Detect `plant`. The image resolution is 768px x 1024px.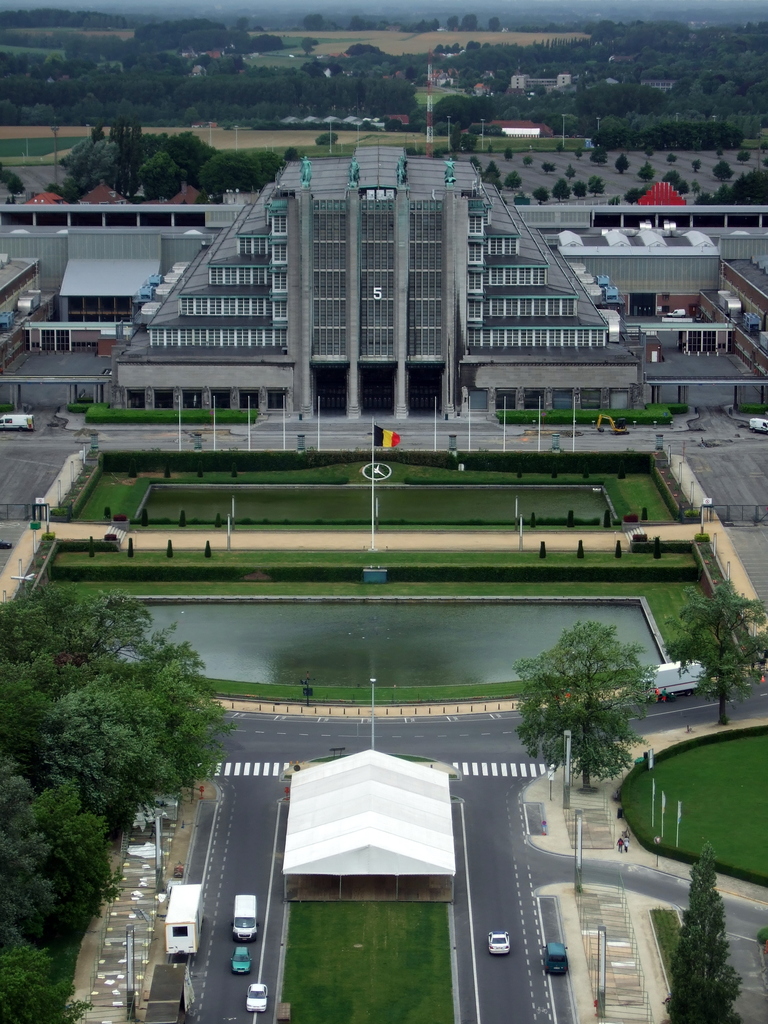
(left=513, top=473, right=524, bottom=478).
